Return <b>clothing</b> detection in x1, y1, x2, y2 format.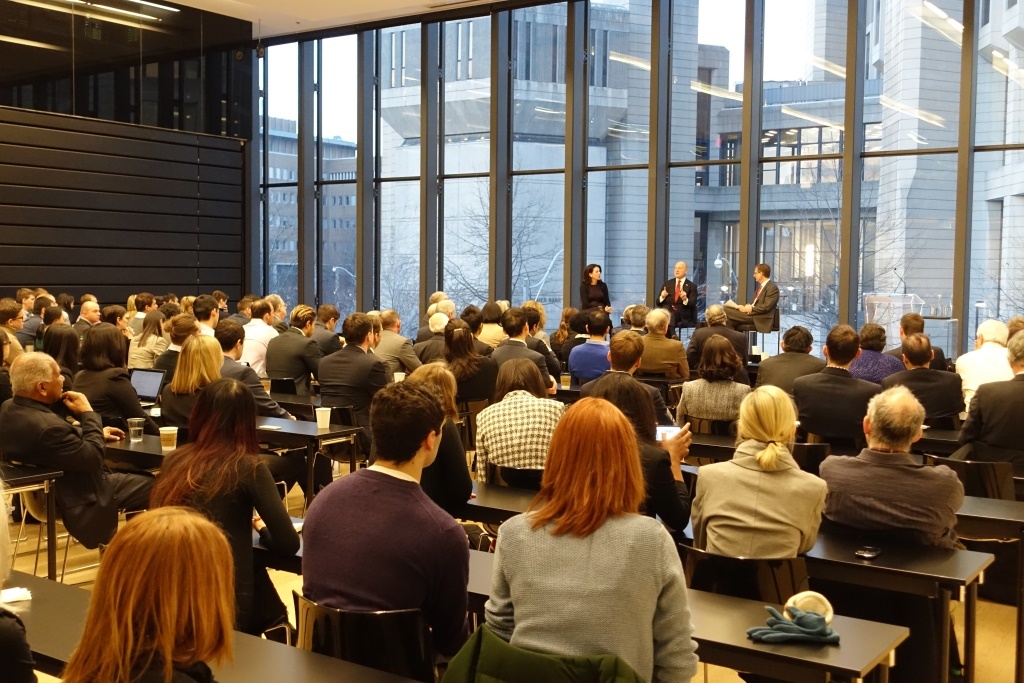
576, 277, 613, 309.
